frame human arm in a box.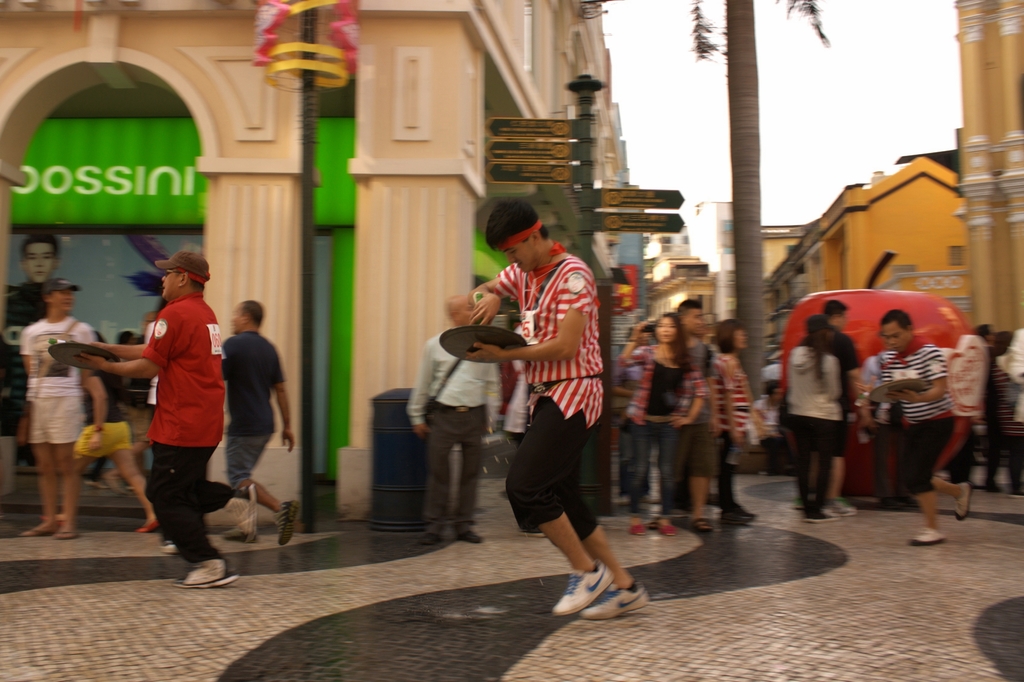
[463,263,592,365].
